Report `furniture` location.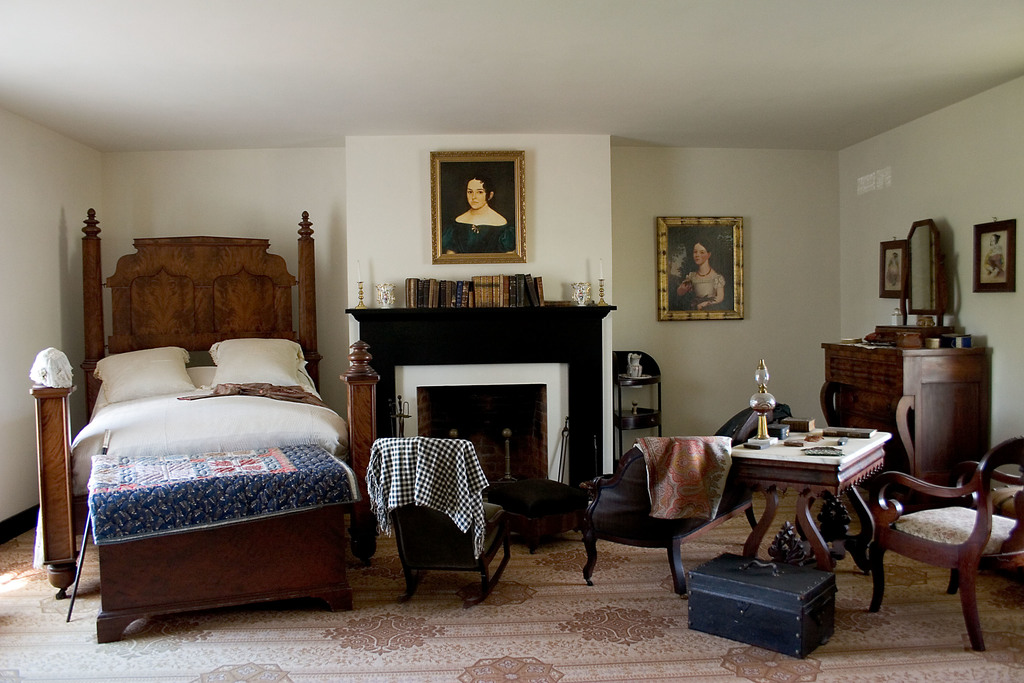
Report: [824, 339, 989, 504].
